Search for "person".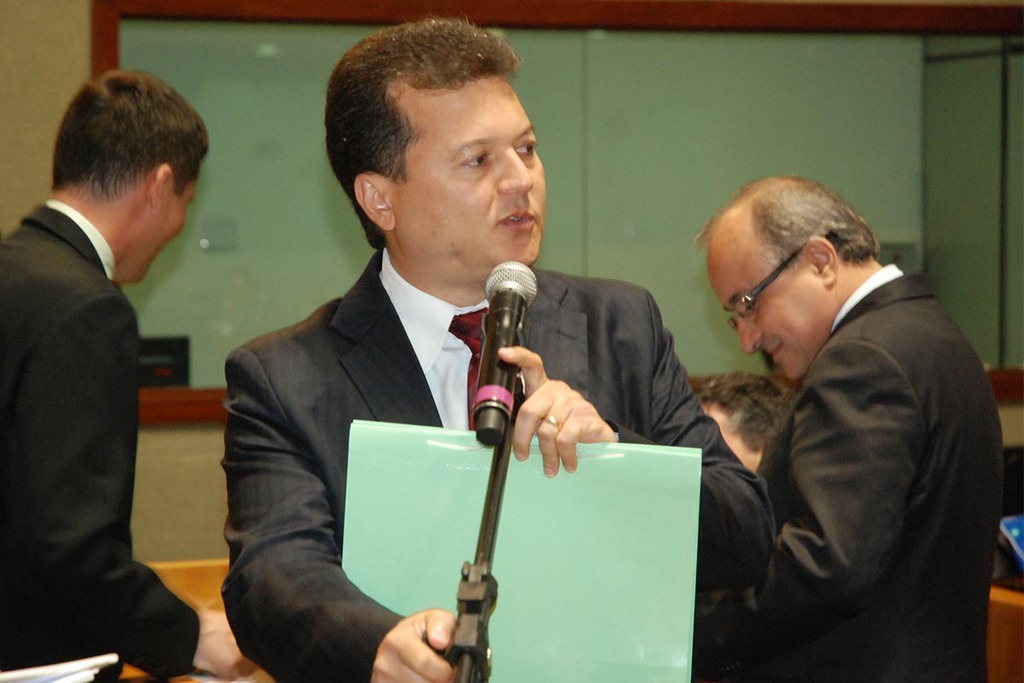
Found at bbox(0, 64, 249, 682).
